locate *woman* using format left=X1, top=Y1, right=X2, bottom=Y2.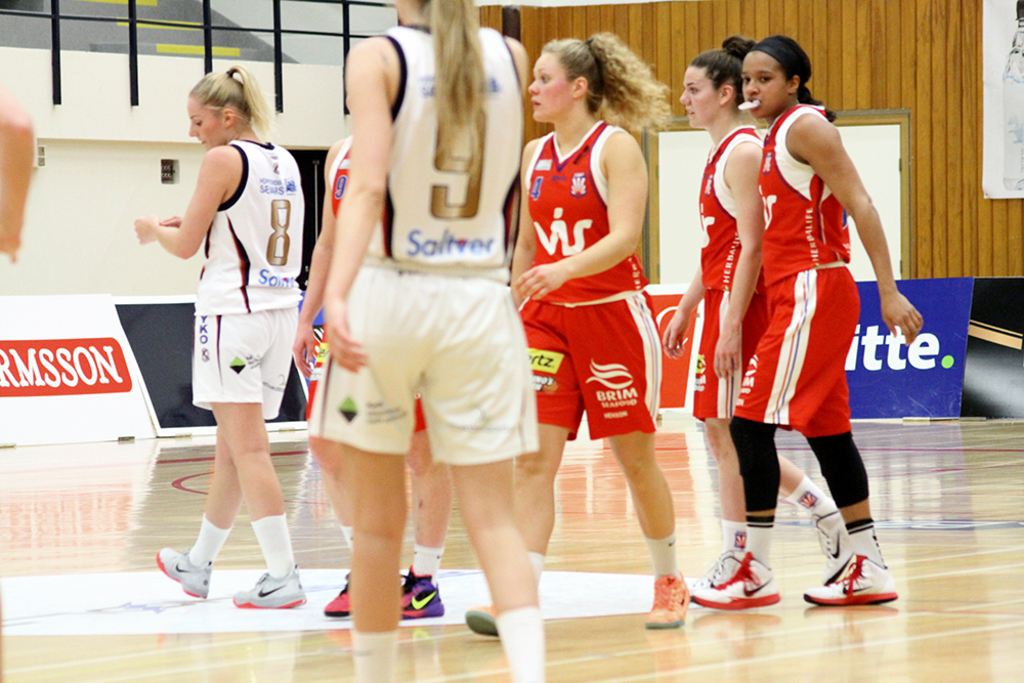
left=132, top=60, right=304, bottom=611.
